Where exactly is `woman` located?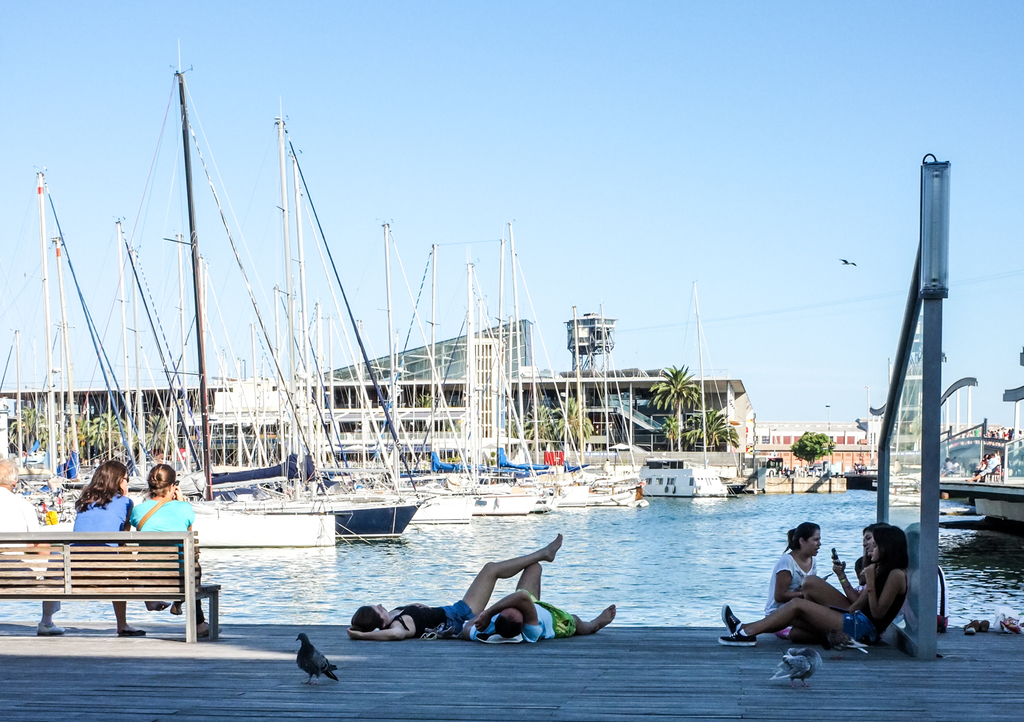
Its bounding box is [801, 522, 905, 644].
